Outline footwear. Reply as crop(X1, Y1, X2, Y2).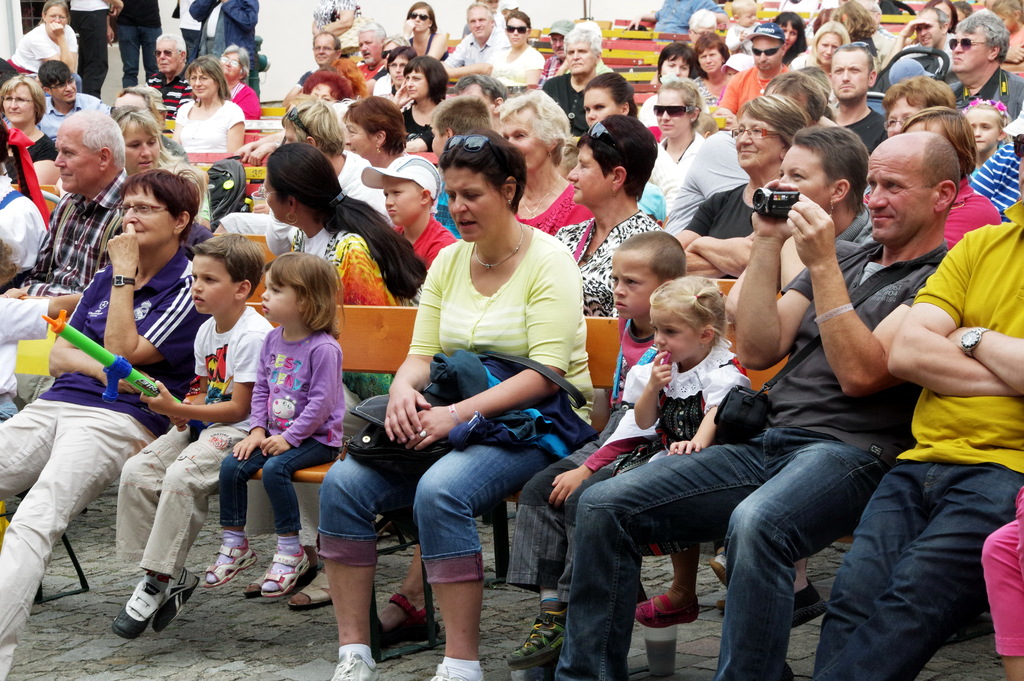
crop(108, 566, 189, 641).
